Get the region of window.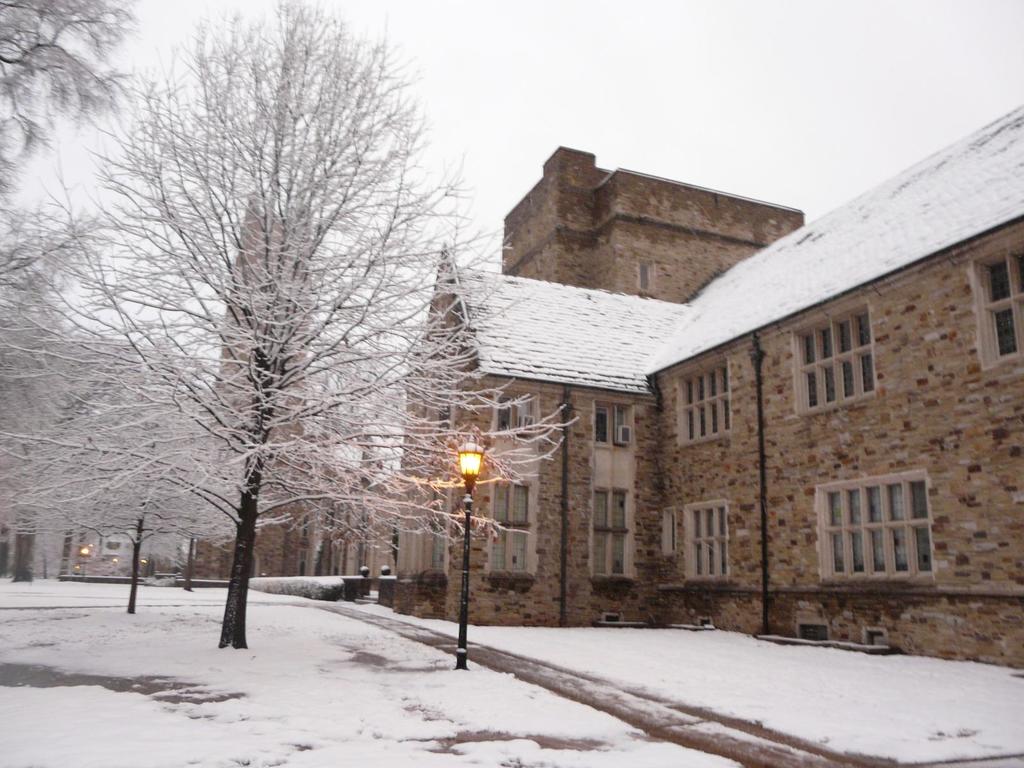
box=[494, 390, 536, 438].
